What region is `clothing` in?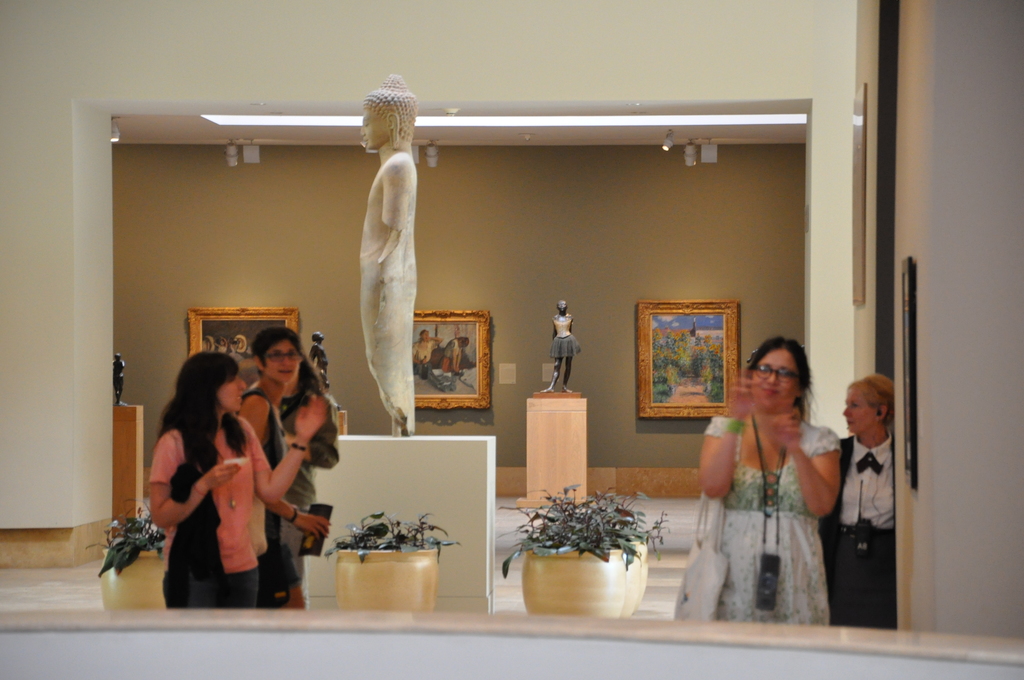
Rect(242, 380, 344, 575).
